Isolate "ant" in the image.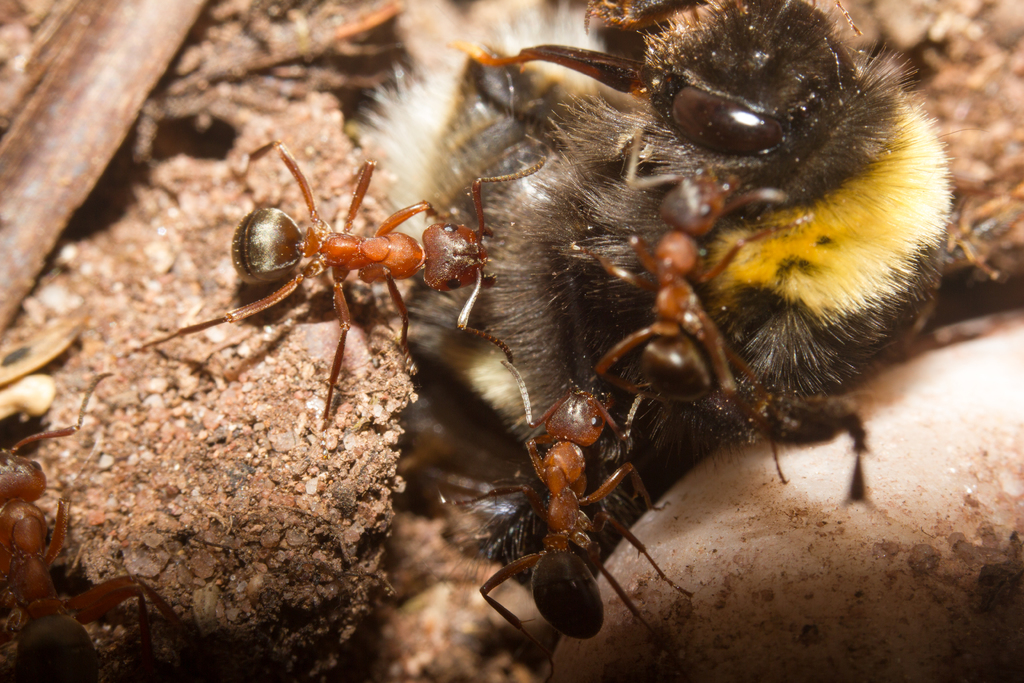
Isolated region: region(148, 148, 531, 420).
